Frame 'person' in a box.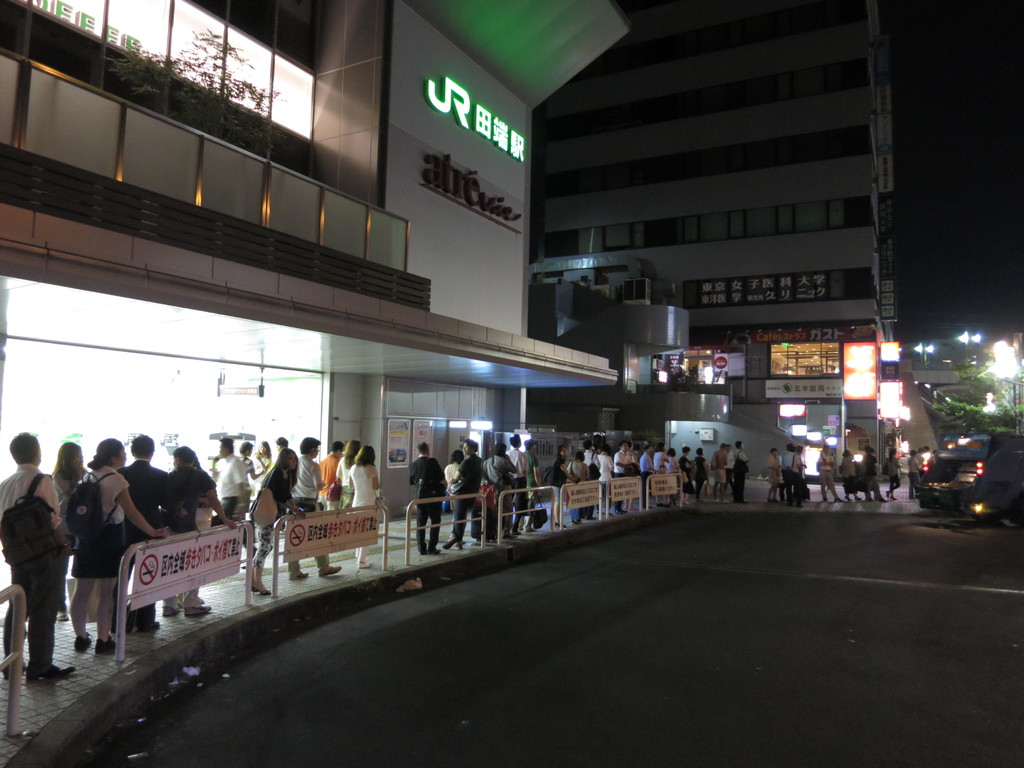
l=610, t=442, r=632, b=514.
